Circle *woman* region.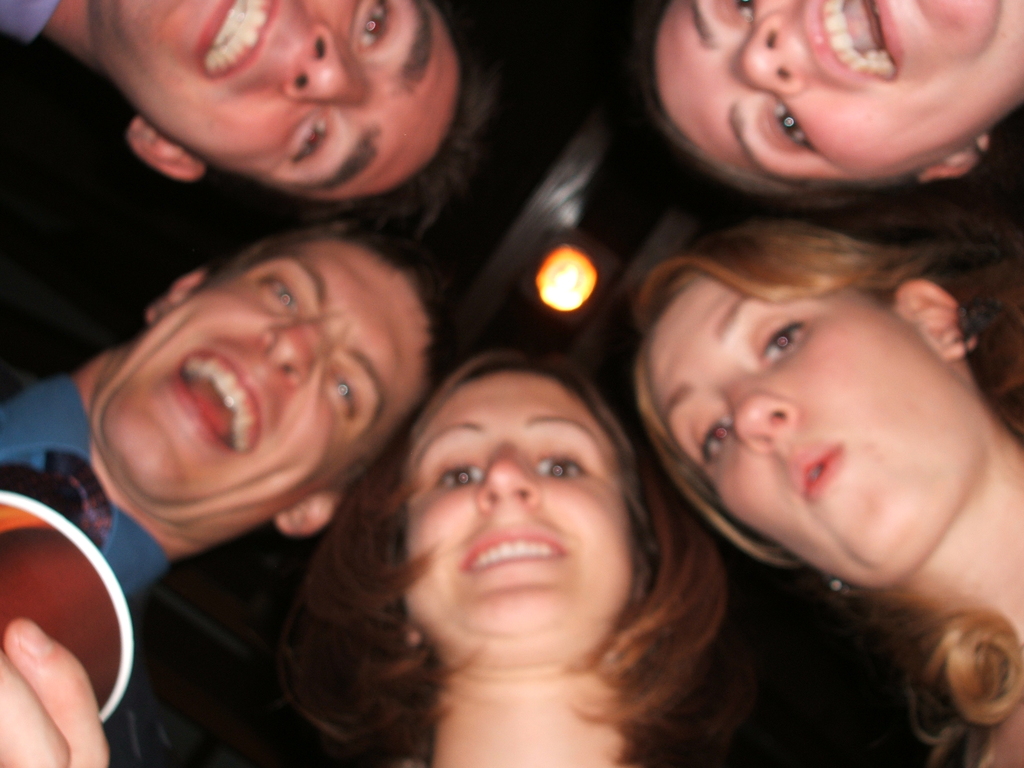
Region: [622,232,1023,767].
